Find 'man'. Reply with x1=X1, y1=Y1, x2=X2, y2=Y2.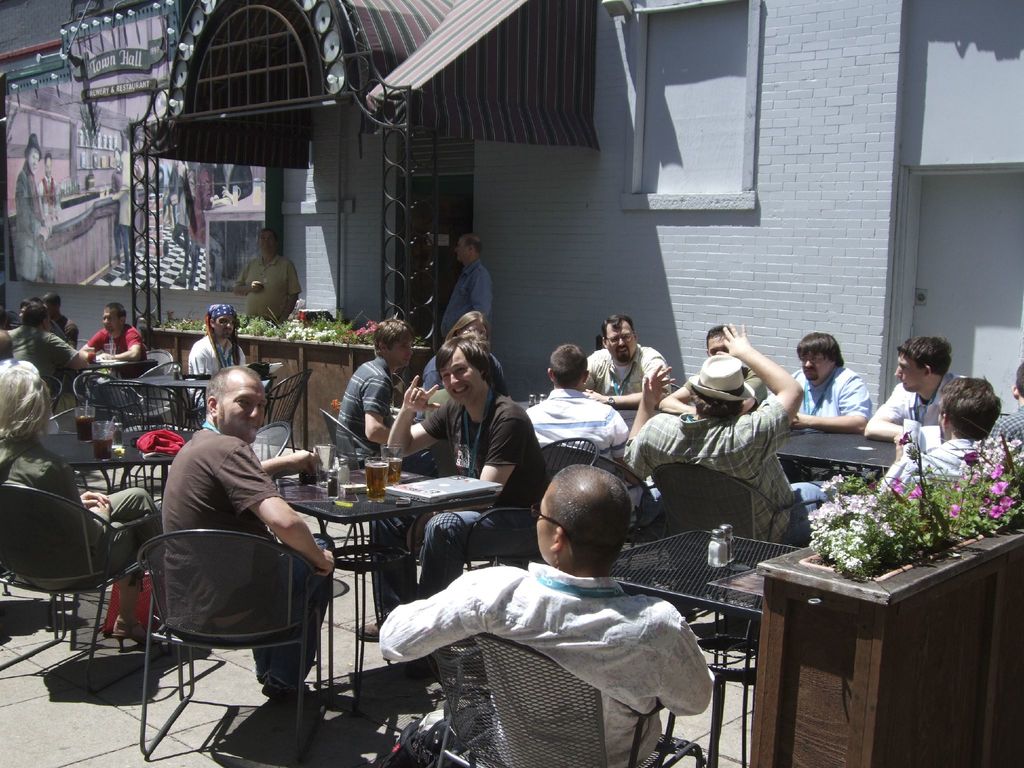
x1=862, y1=338, x2=963, y2=438.
